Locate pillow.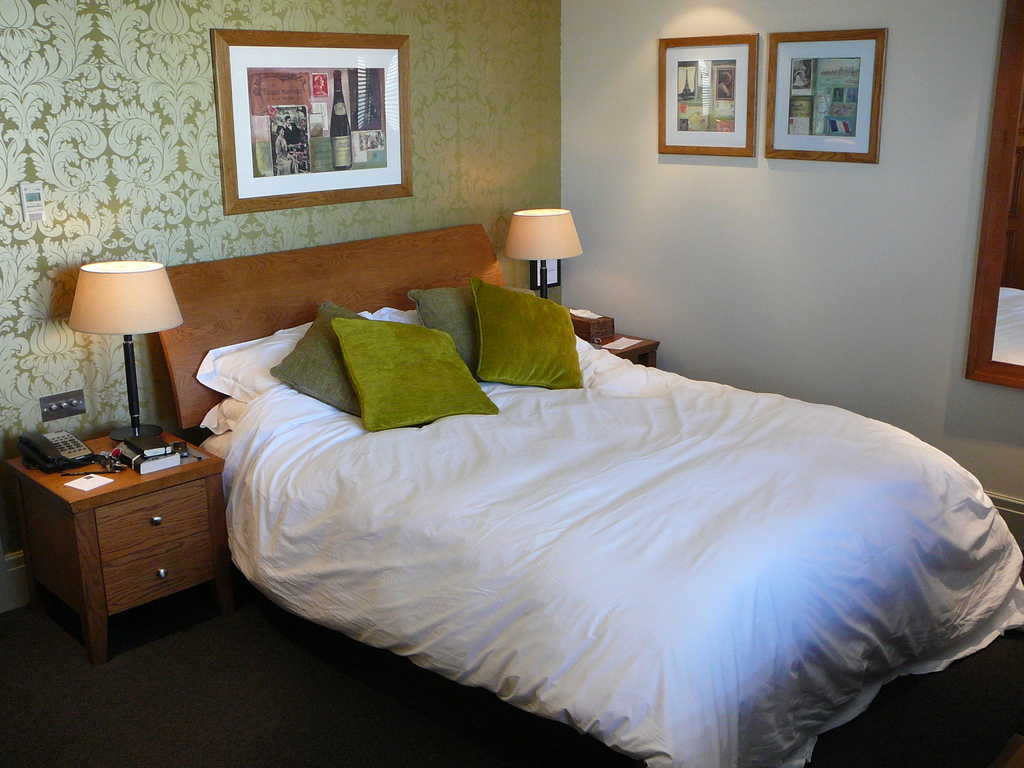
Bounding box: x1=403, y1=287, x2=476, y2=380.
